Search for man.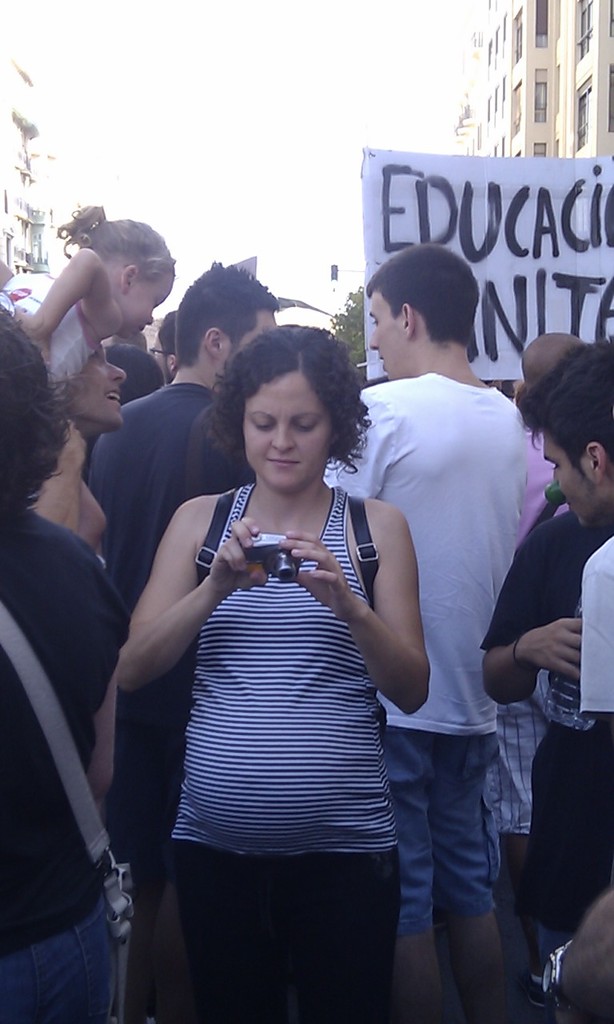
Found at pyautogui.locateOnScreen(481, 503, 613, 1023).
